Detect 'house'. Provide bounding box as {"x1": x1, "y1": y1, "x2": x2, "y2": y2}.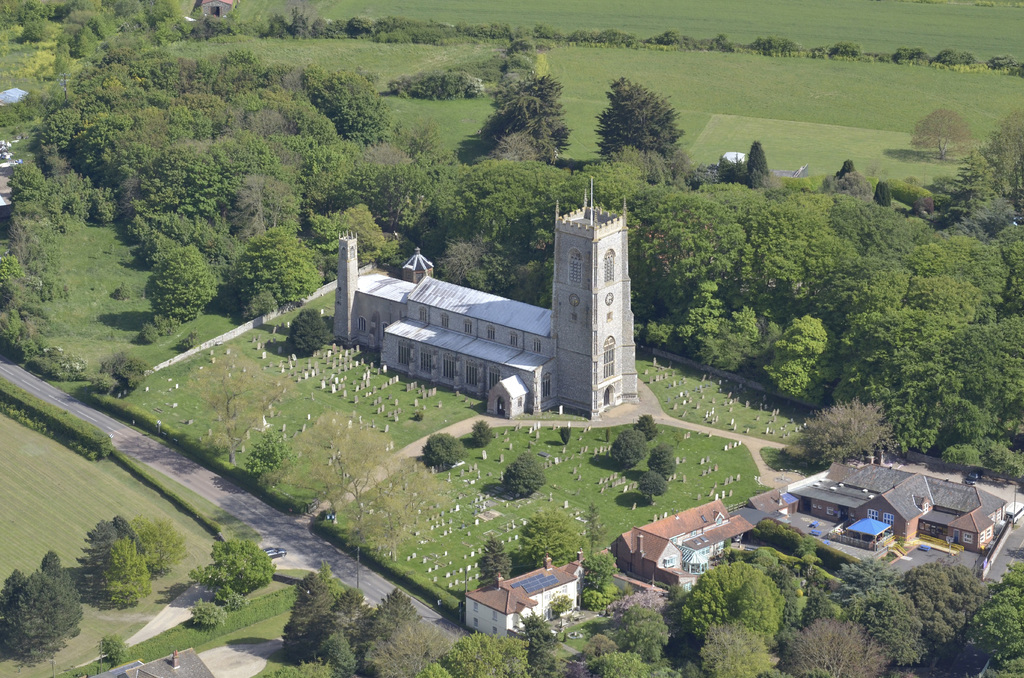
{"x1": 463, "y1": 557, "x2": 584, "y2": 641}.
